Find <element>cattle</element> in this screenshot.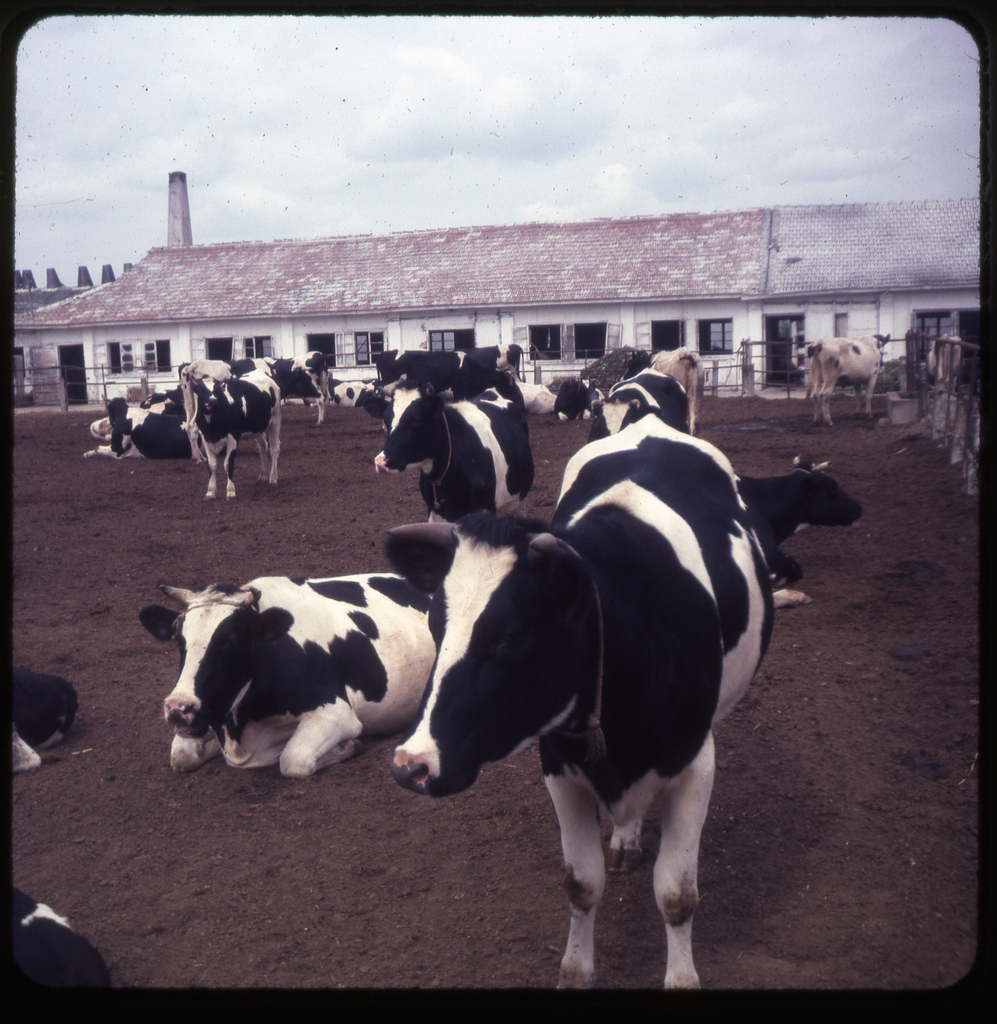
The bounding box for <element>cattle</element> is 4,665,79,767.
